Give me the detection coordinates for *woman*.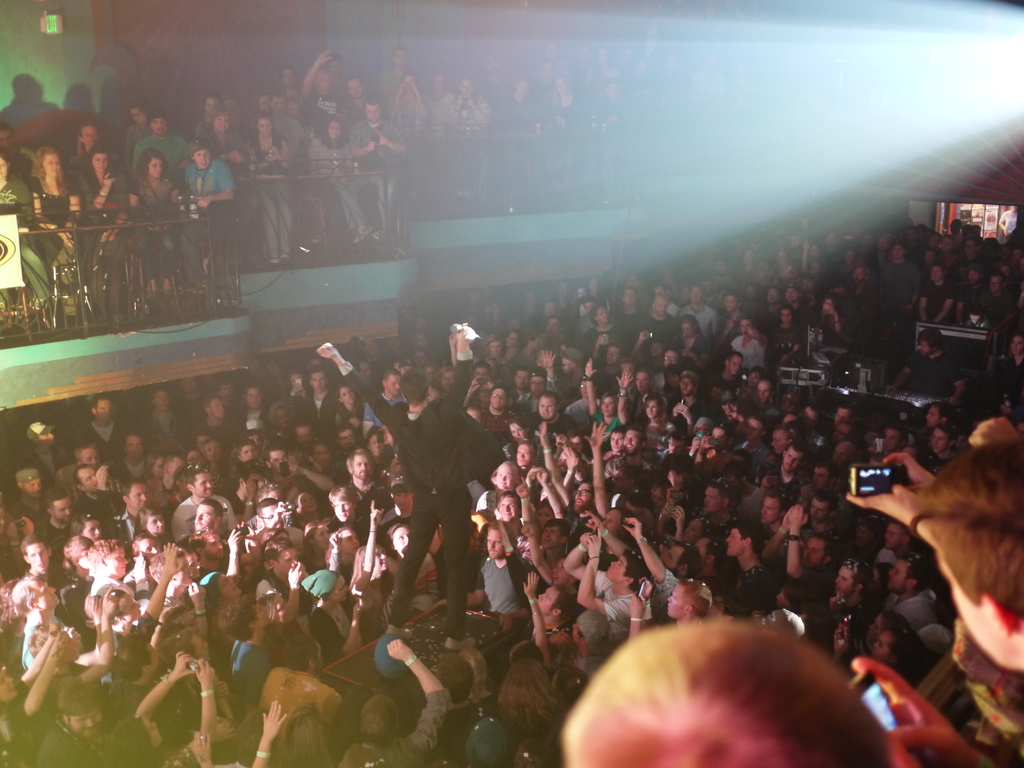
29,146,75,258.
